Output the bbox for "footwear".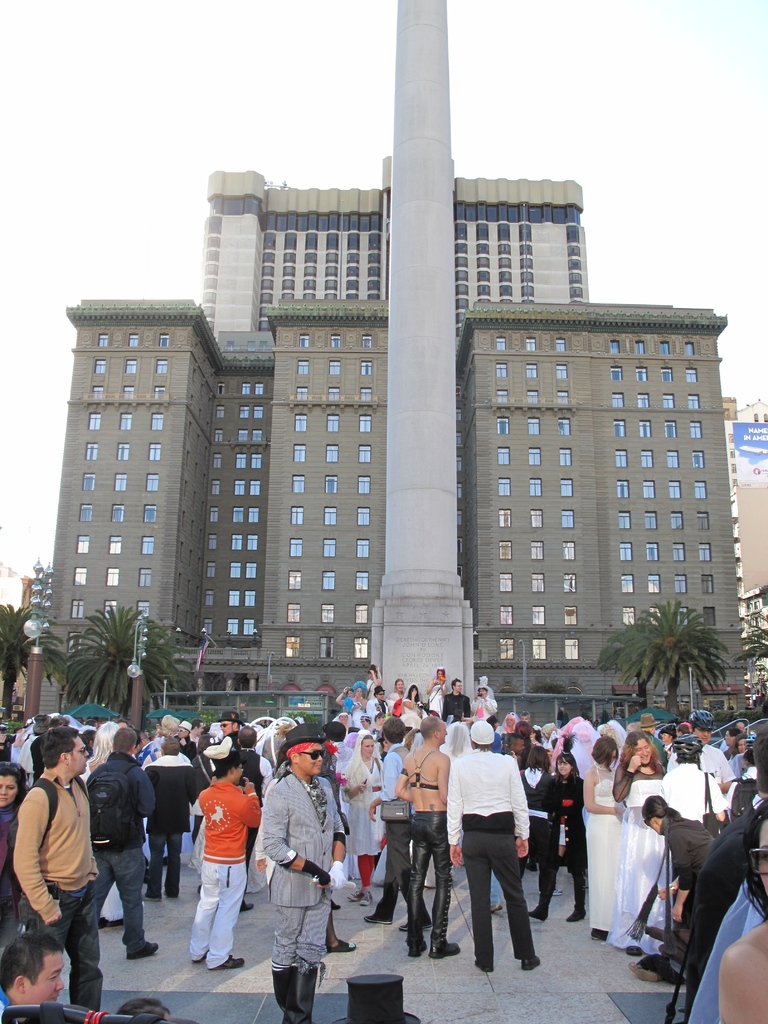
<bbox>190, 948, 209, 963</bbox>.
